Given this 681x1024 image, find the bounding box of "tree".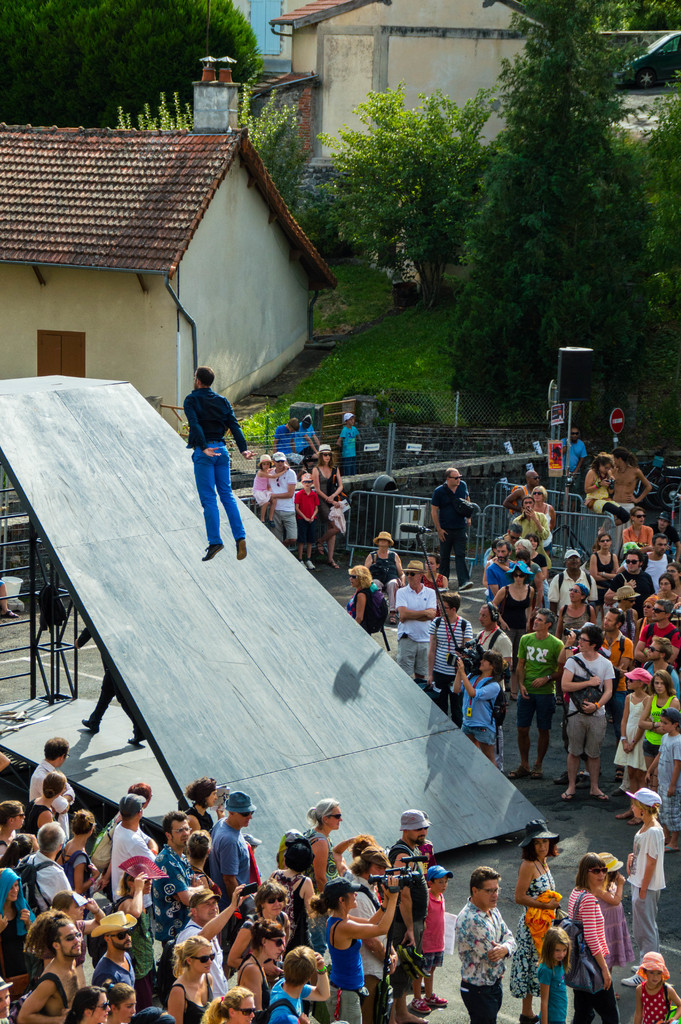
region(317, 76, 509, 286).
